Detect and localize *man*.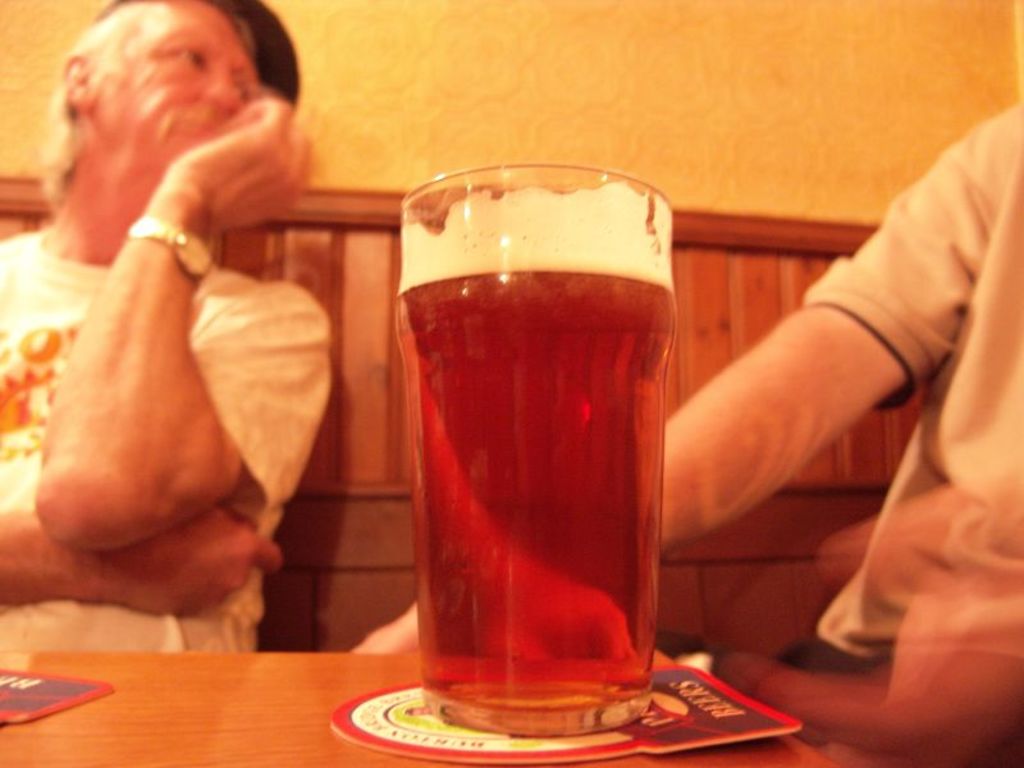
Localized at 310, 76, 1023, 750.
